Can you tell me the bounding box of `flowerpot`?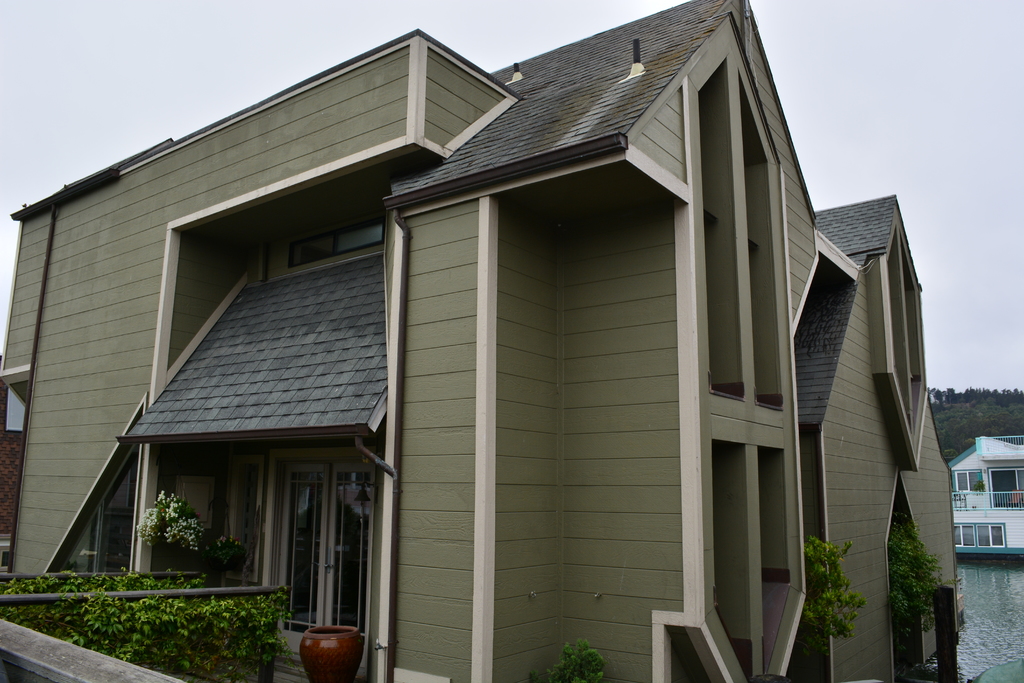
box(298, 625, 362, 682).
